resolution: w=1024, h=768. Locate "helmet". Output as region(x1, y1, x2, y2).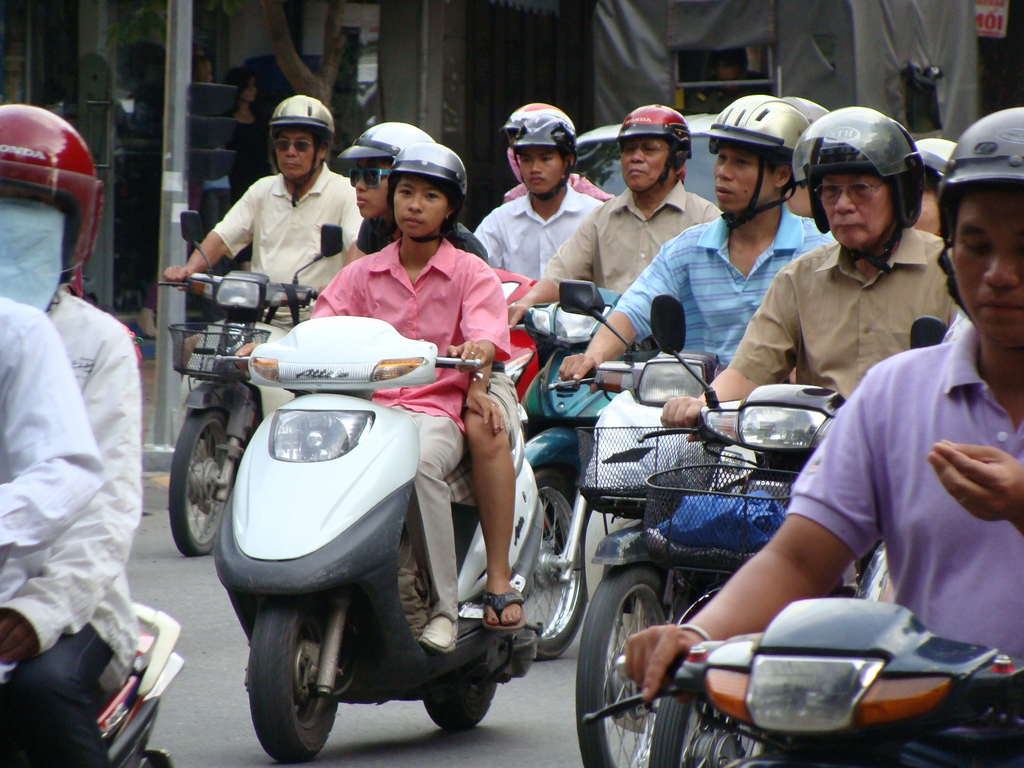
region(339, 124, 436, 159).
